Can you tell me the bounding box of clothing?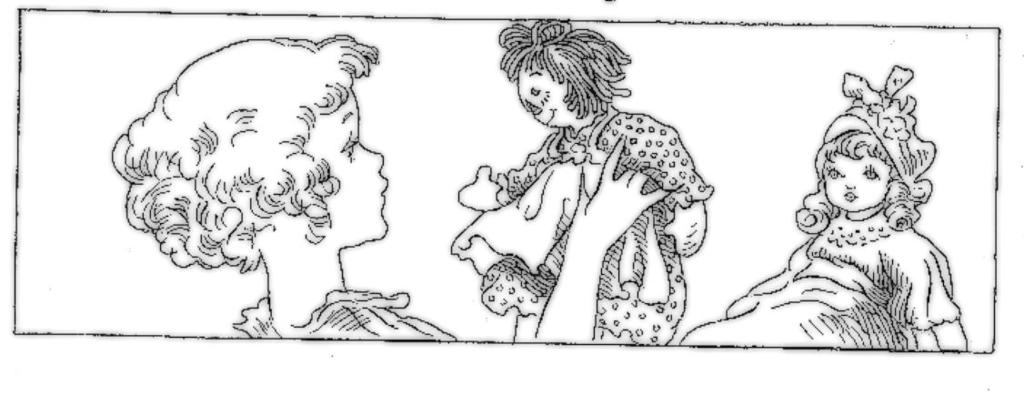
(left=677, top=211, right=965, bottom=344).
